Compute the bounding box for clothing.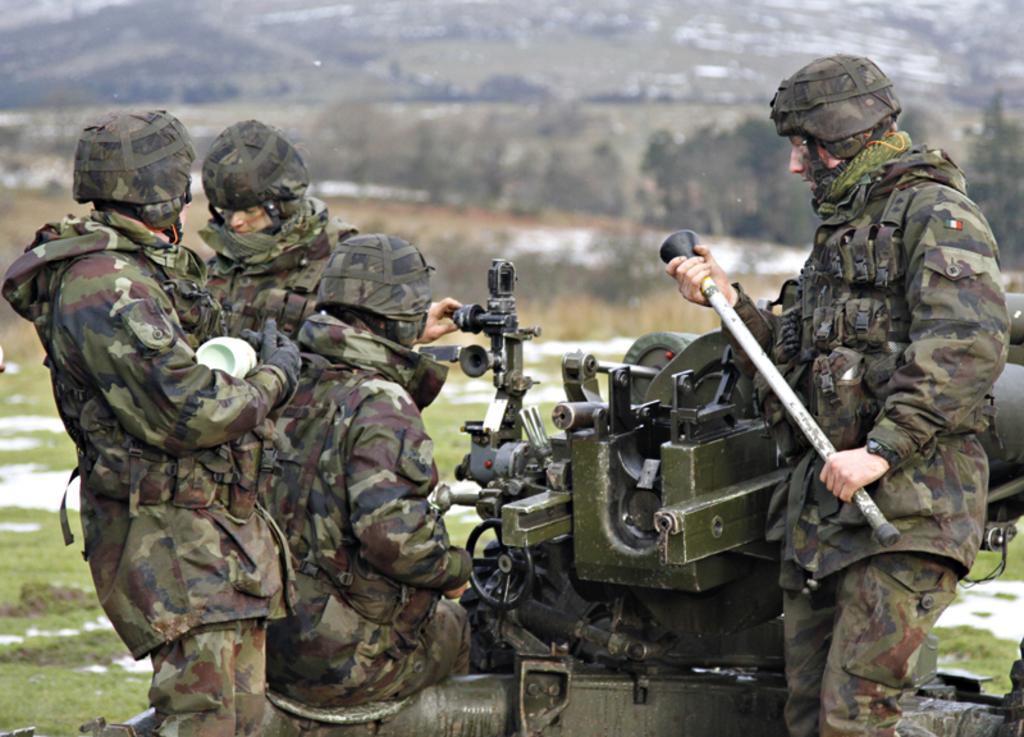
pyautogui.locateOnScreen(250, 293, 480, 690).
